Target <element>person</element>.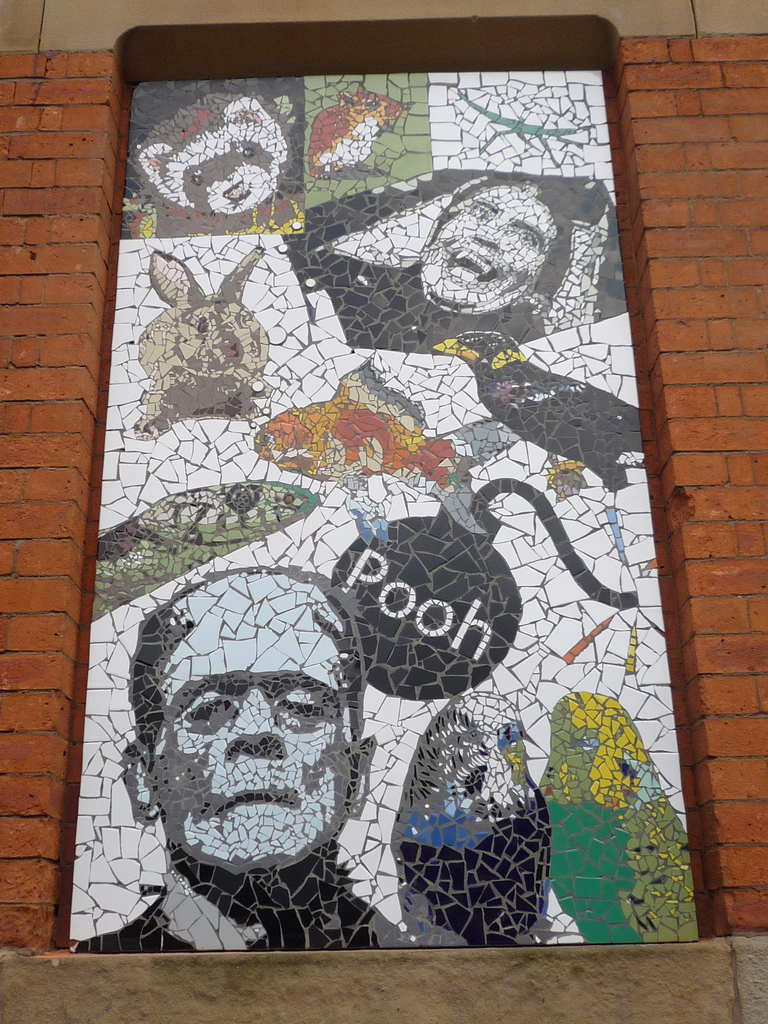
Target region: box(106, 500, 377, 934).
